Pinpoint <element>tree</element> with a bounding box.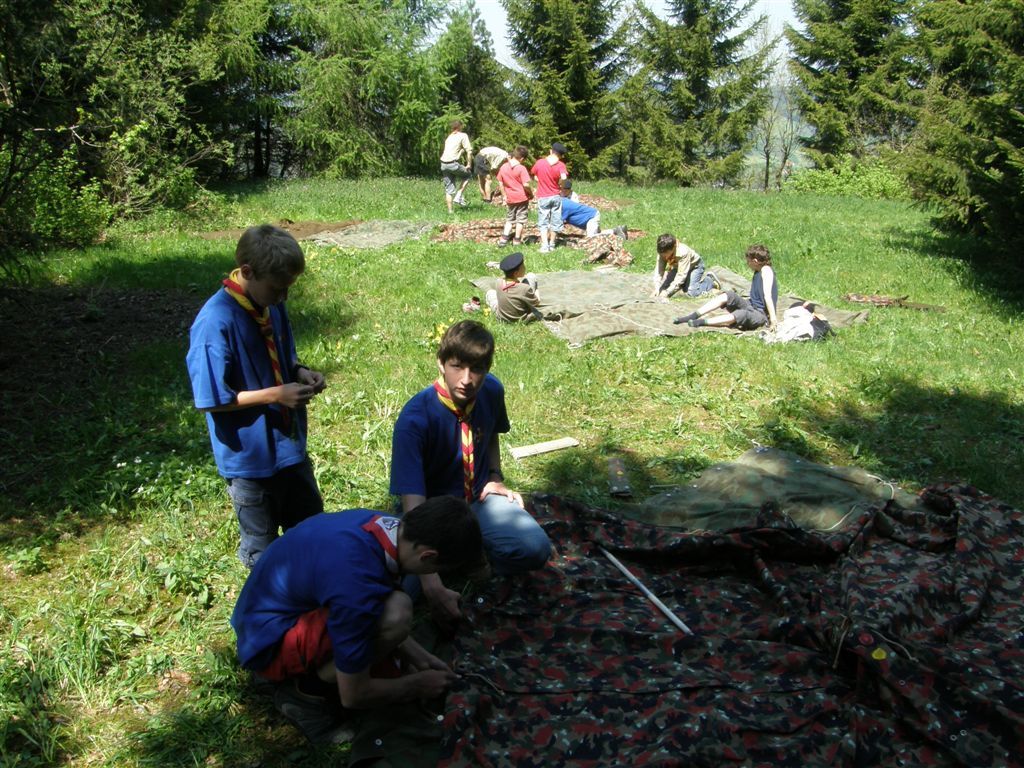
{"x1": 934, "y1": 30, "x2": 1023, "y2": 287}.
